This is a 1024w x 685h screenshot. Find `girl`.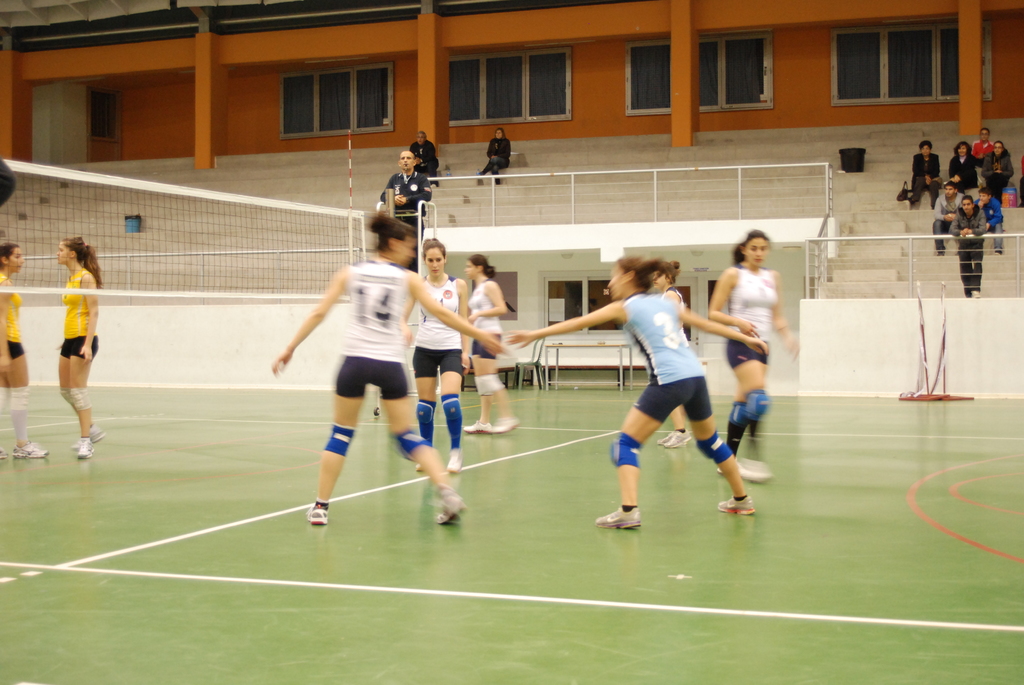
Bounding box: BBox(653, 261, 691, 450).
